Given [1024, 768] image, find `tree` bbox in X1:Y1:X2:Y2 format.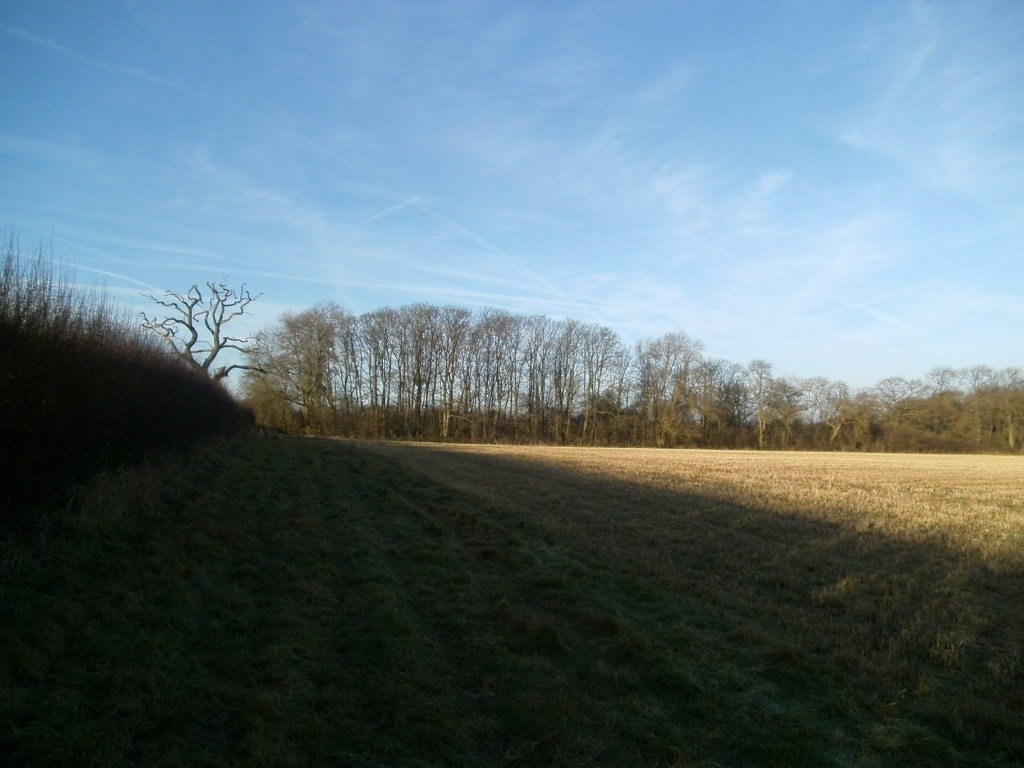
155:264:253:387.
